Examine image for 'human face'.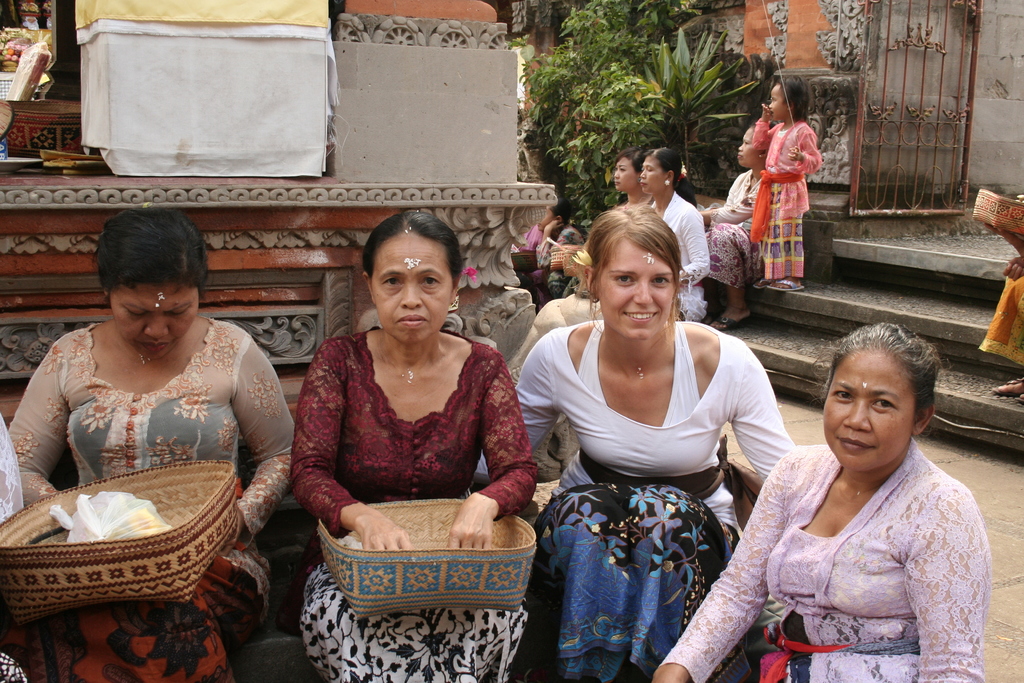
Examination result: box(821, 356, 916, 472).
